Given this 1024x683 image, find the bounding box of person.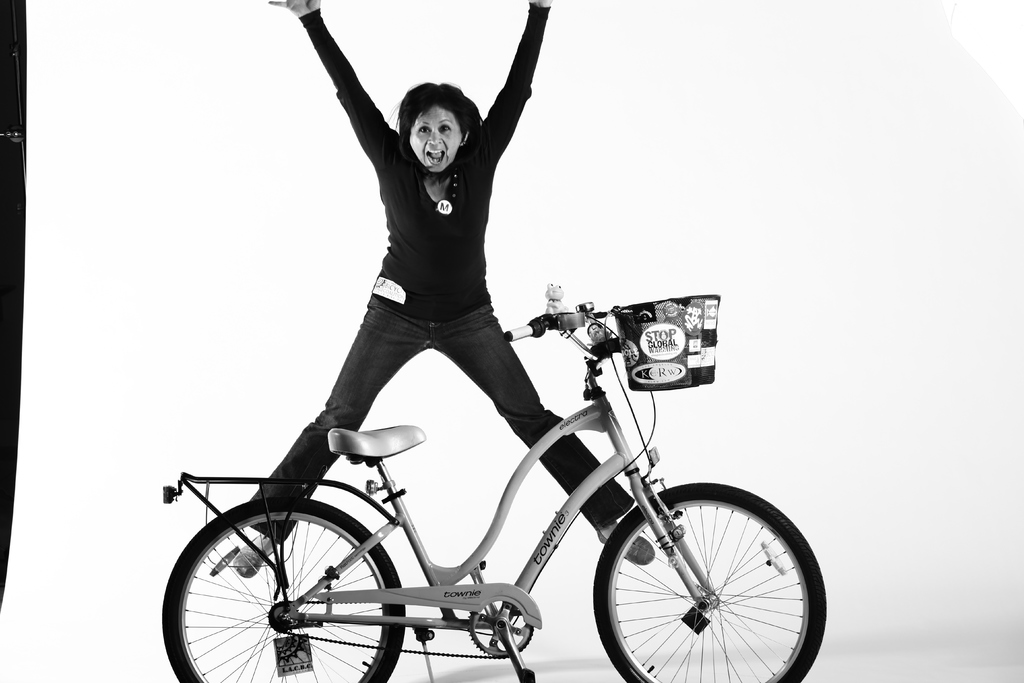
crop(229, 0, 653, 580).
